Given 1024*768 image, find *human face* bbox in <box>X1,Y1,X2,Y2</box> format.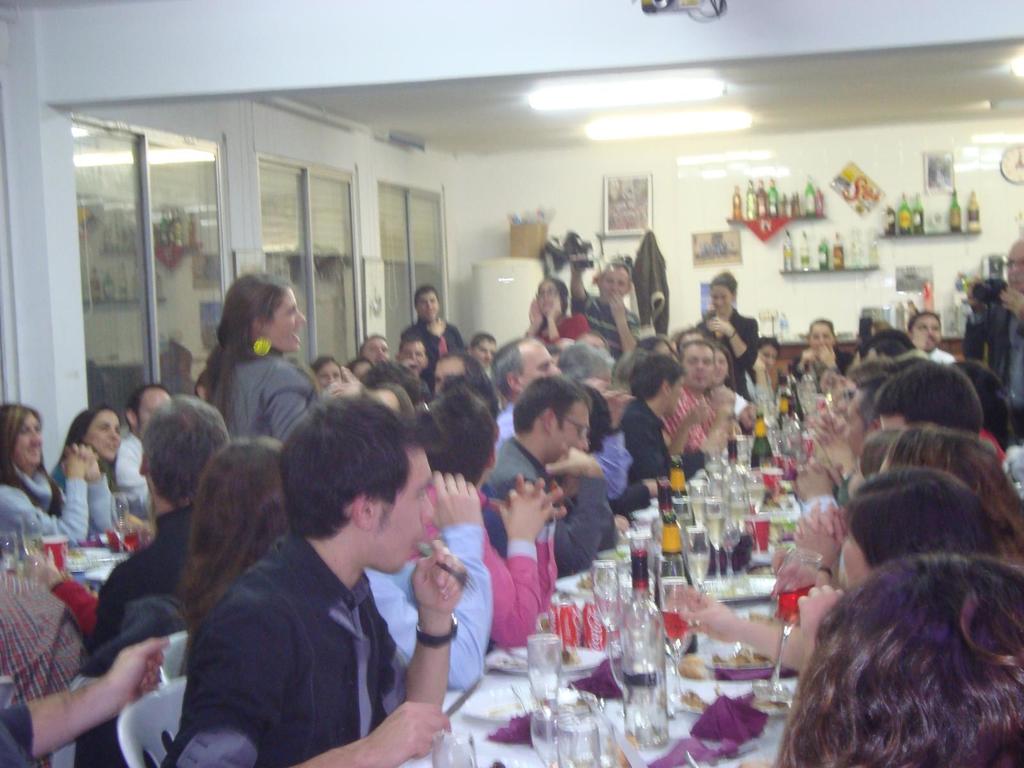
<box>532,273,566,318</box>.
